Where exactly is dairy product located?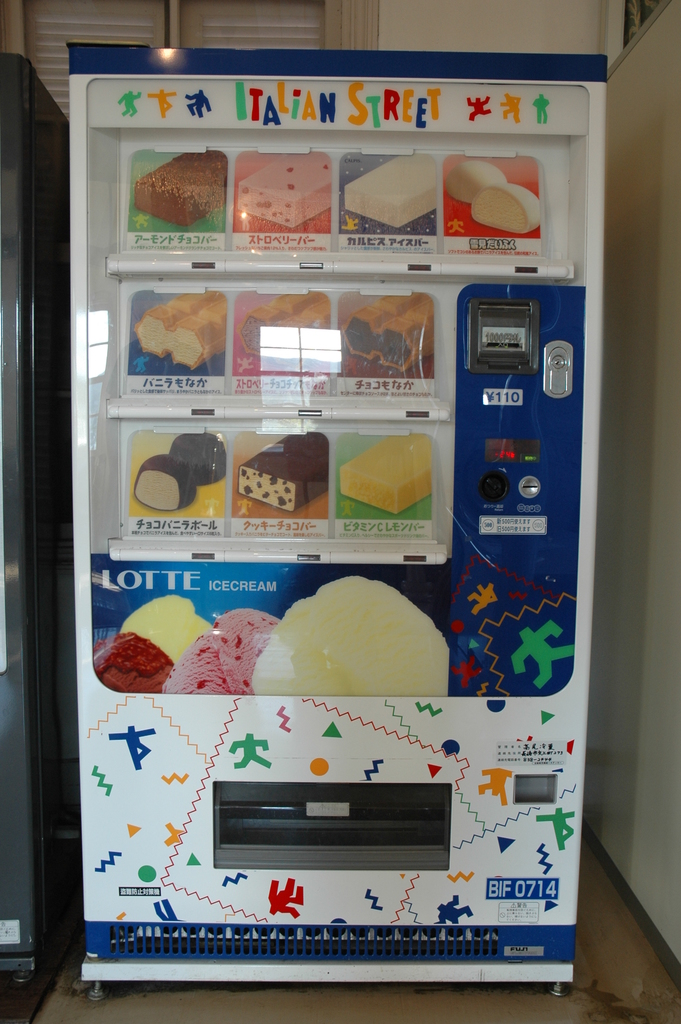
Its bounding box is <bbox>100, 627, 172, 689</bbox>.
